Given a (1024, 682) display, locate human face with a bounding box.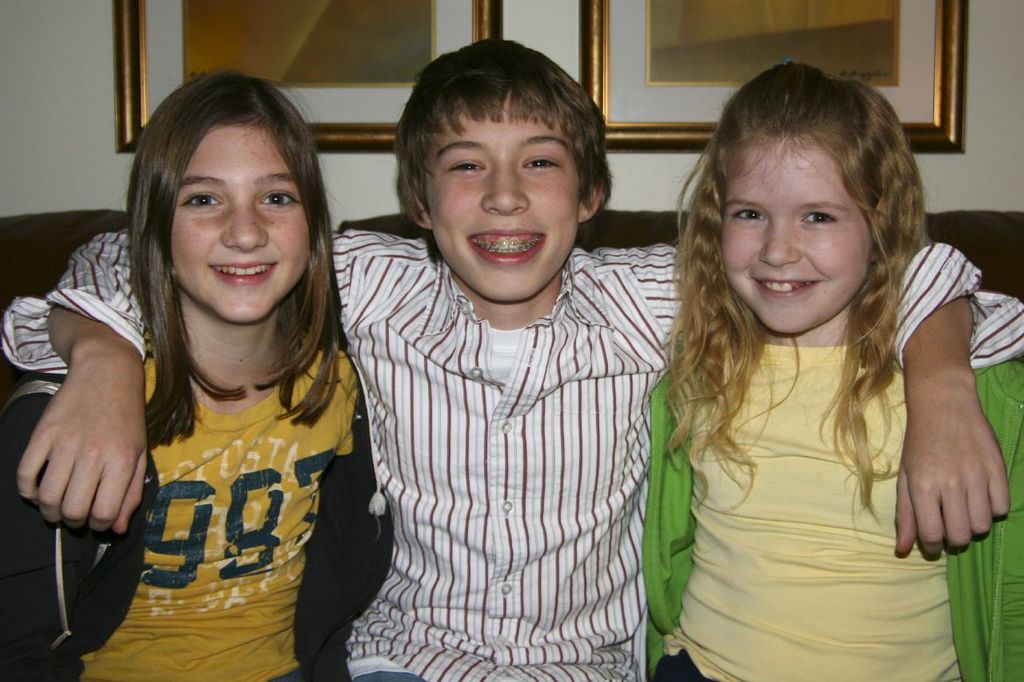
Located: 422 93 584 300.
